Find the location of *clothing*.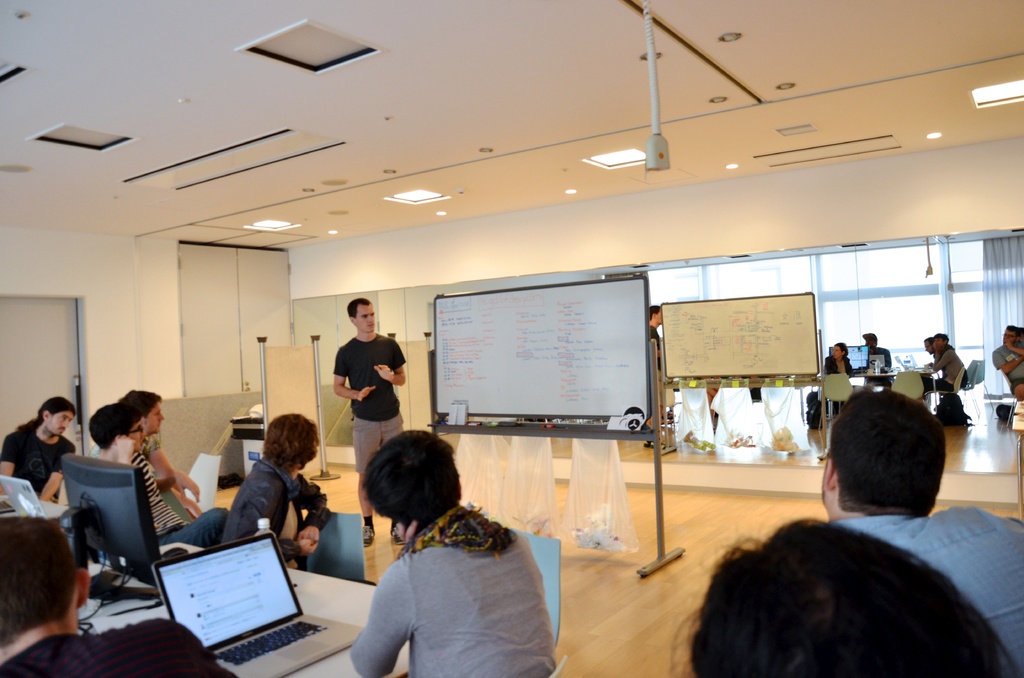
Location: box=[0, 618, 239, 677].
